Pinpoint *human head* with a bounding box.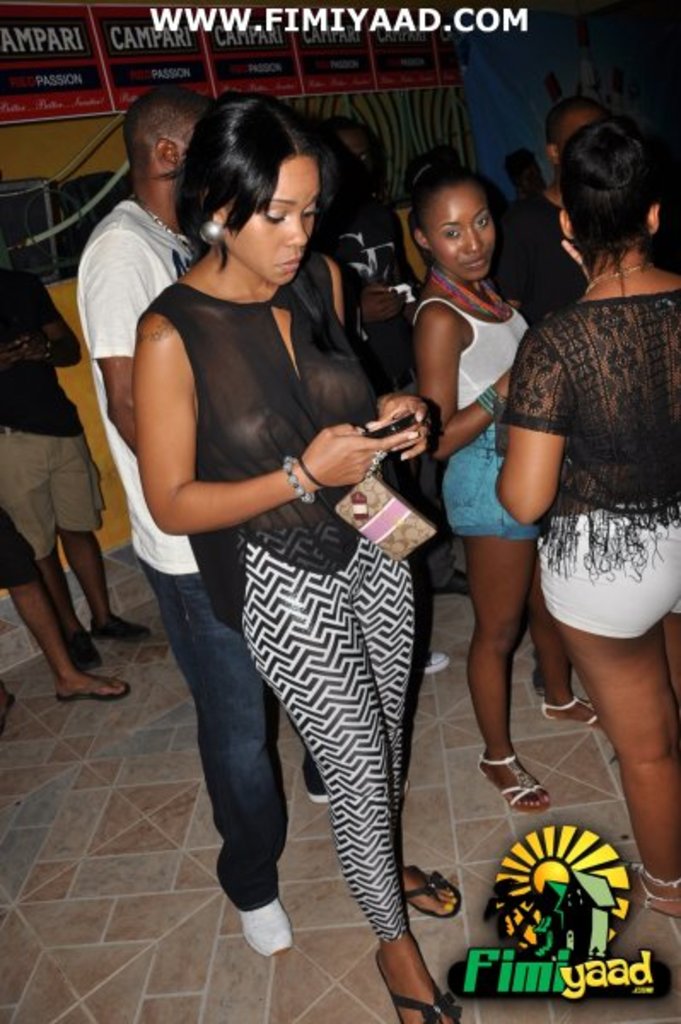
181 96 329 288.
